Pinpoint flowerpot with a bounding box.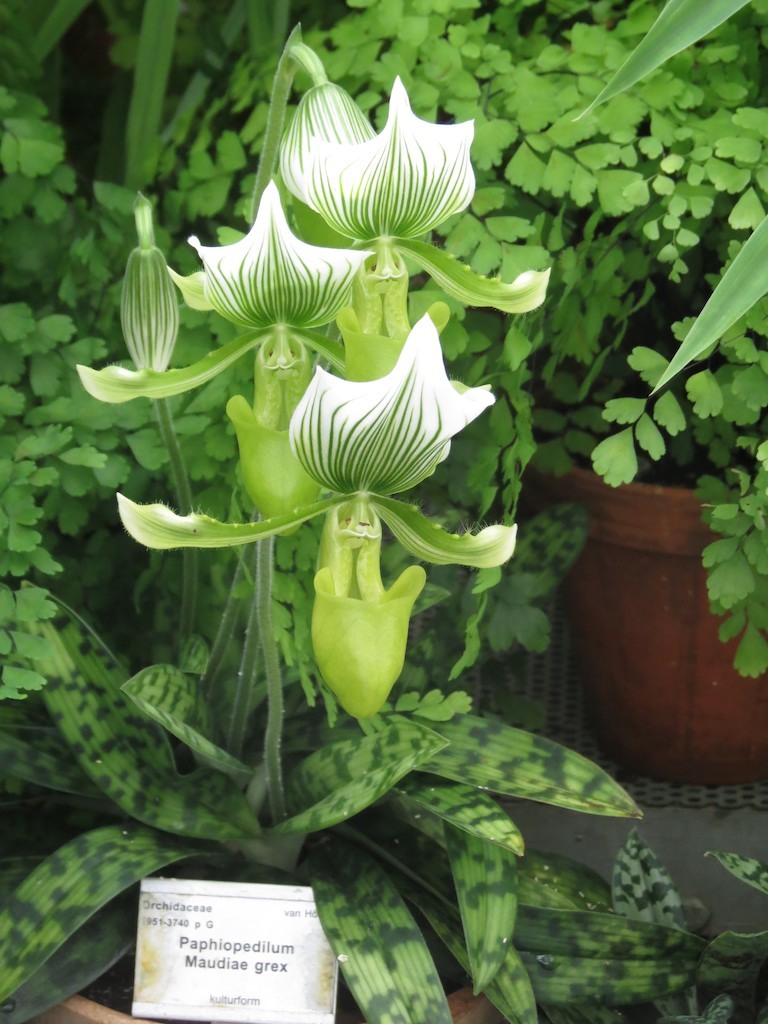
41:992:505:1023.
